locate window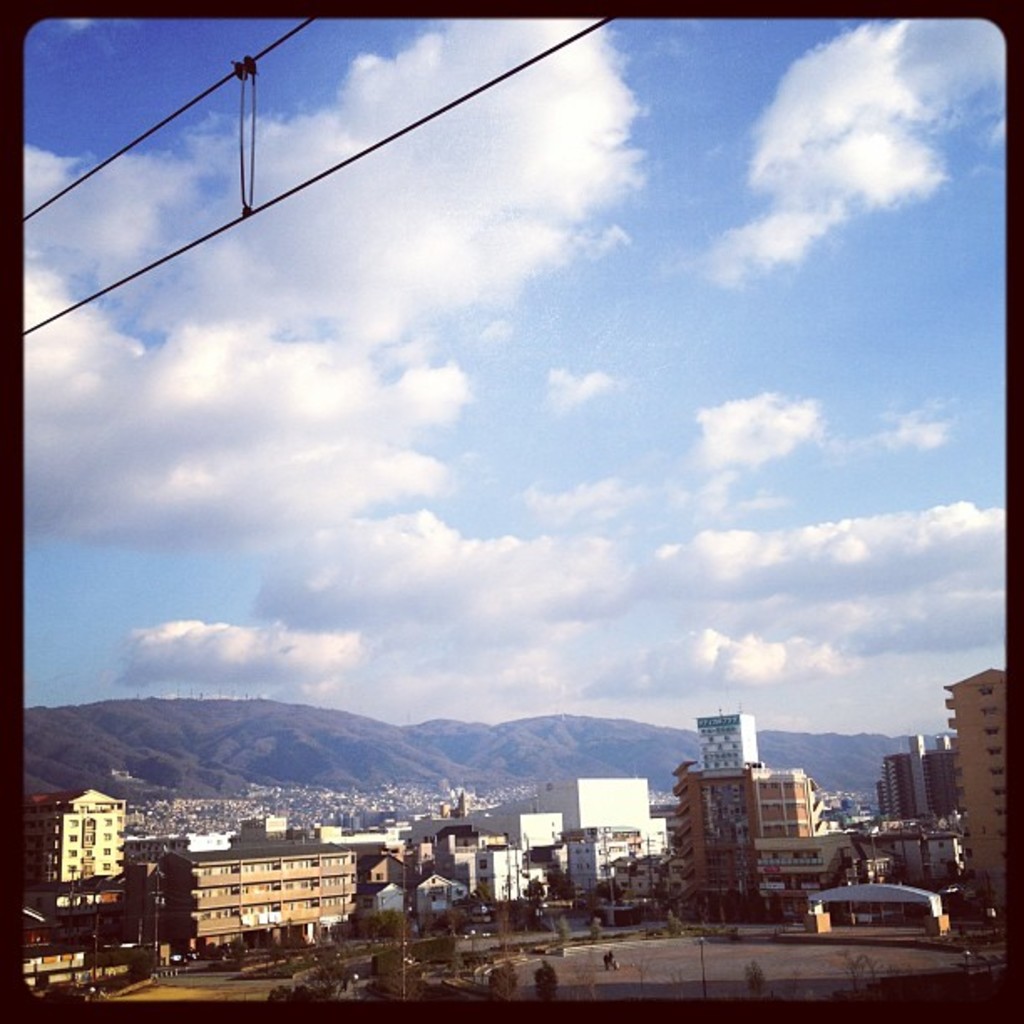
left=1002, top=858, right=1004, bottom=865
